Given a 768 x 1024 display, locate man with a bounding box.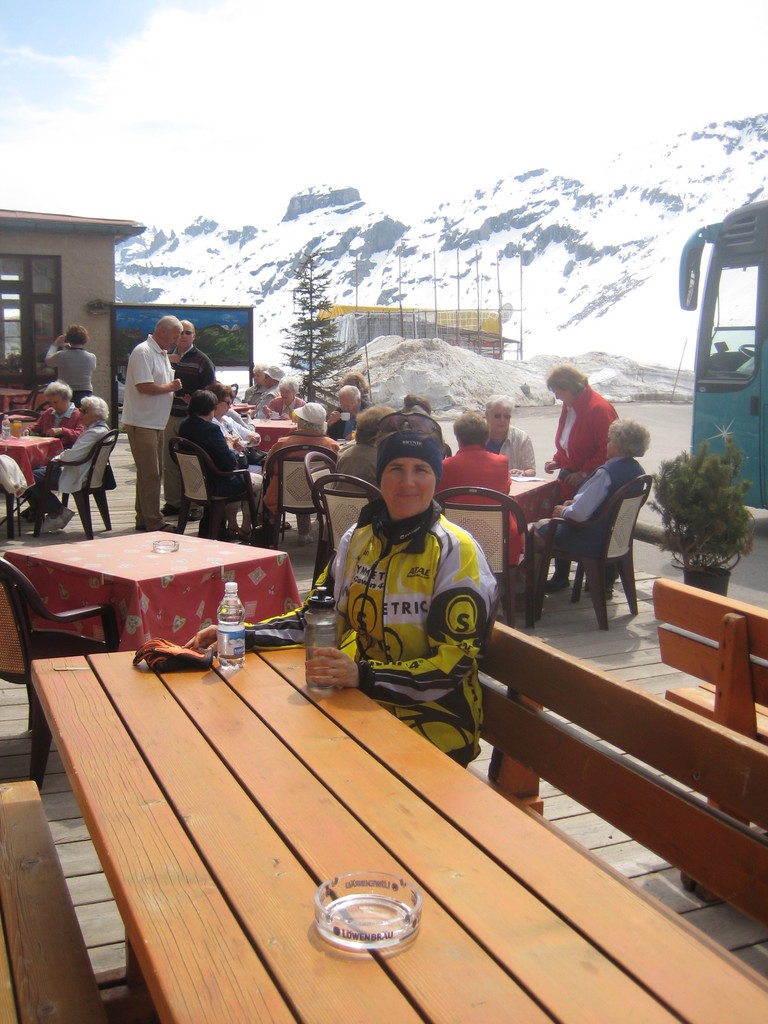
Located: rect(254, 364, 284, 420).
